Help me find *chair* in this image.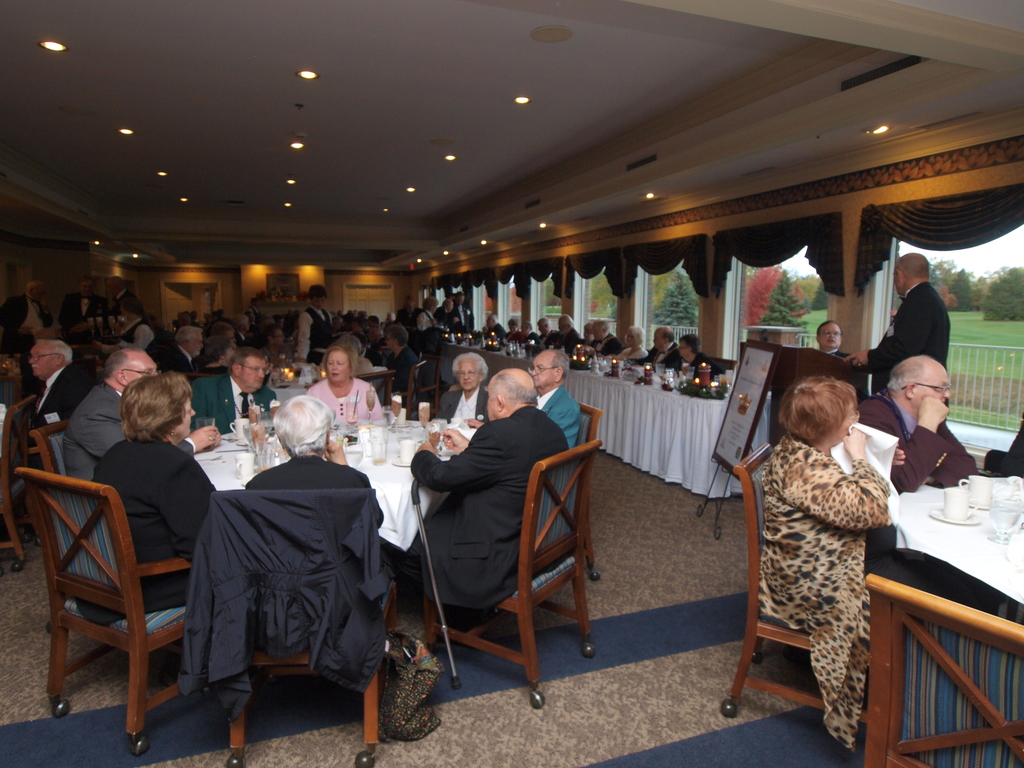
Found it: box(412, 357, 440, 415).
